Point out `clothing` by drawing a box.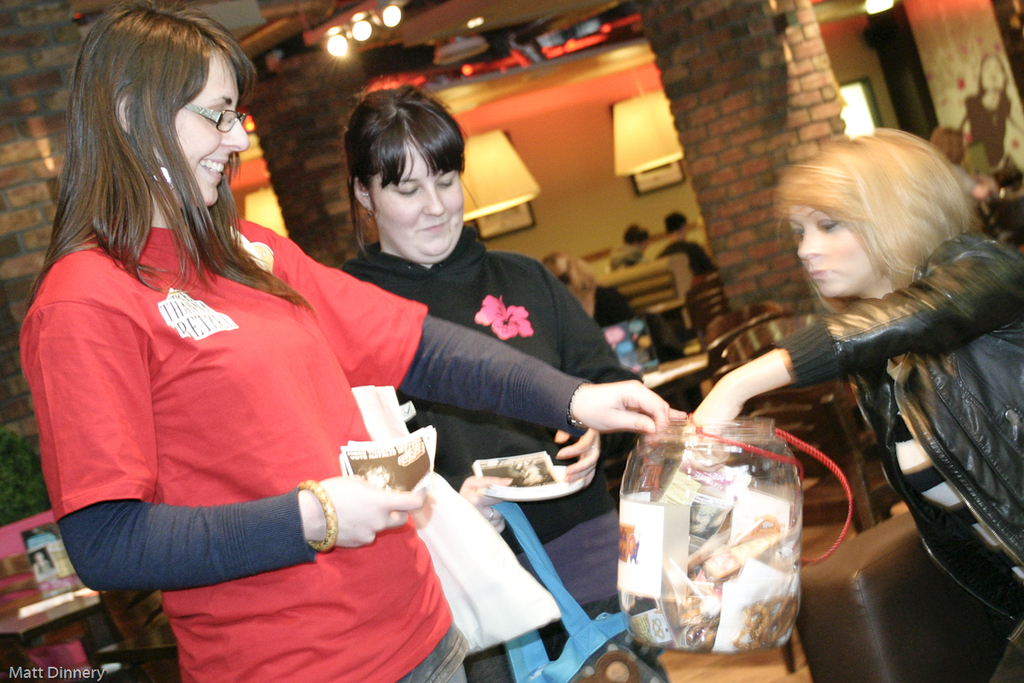
crop(966, 93, 1020, 175).
